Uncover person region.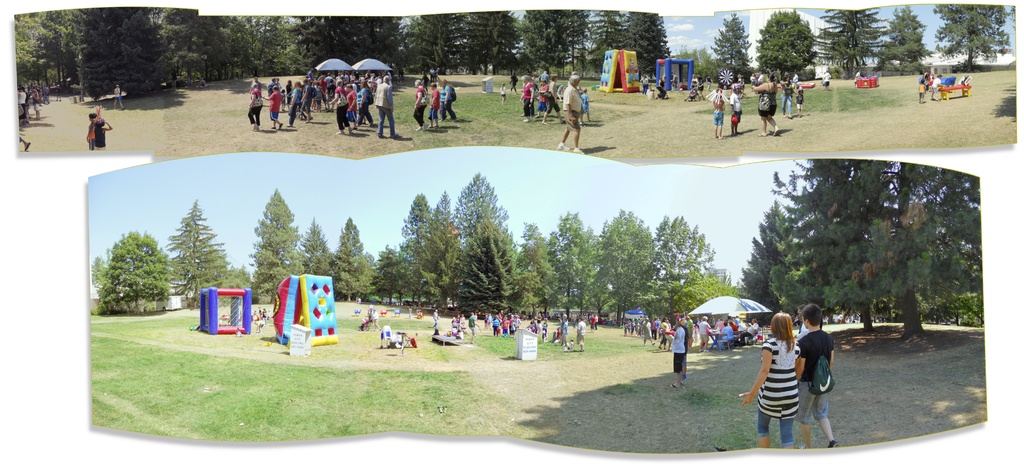
Uncovered: <box>83,109,113,150</box>.
